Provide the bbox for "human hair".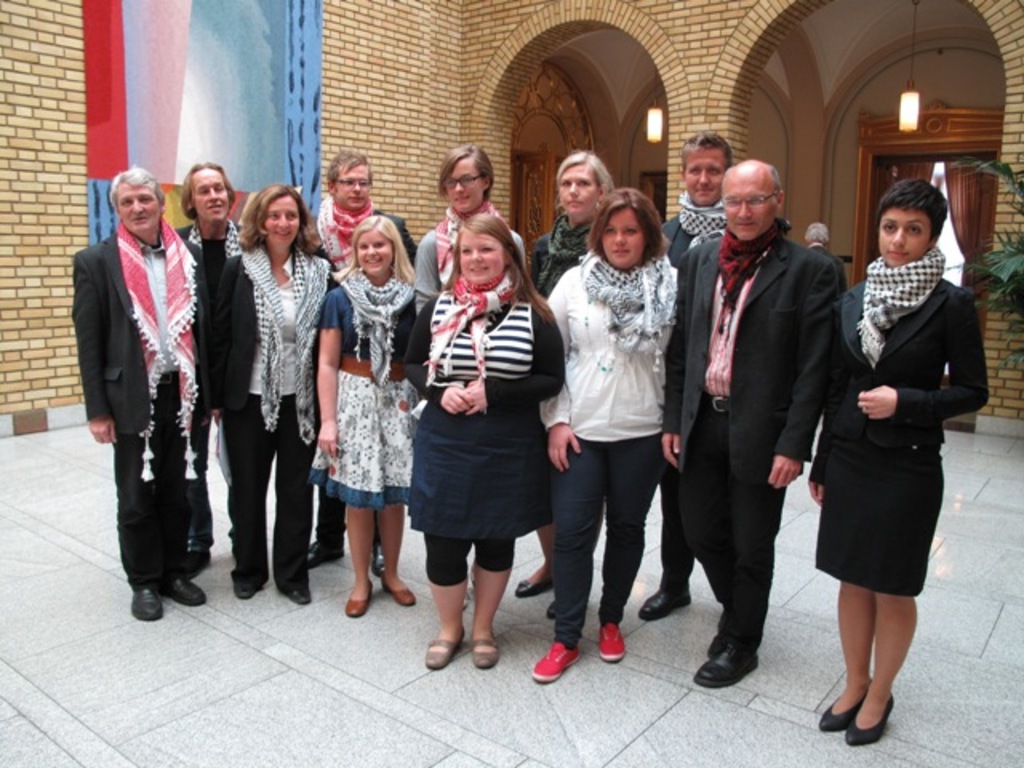
[109, 162, 165, 206].
